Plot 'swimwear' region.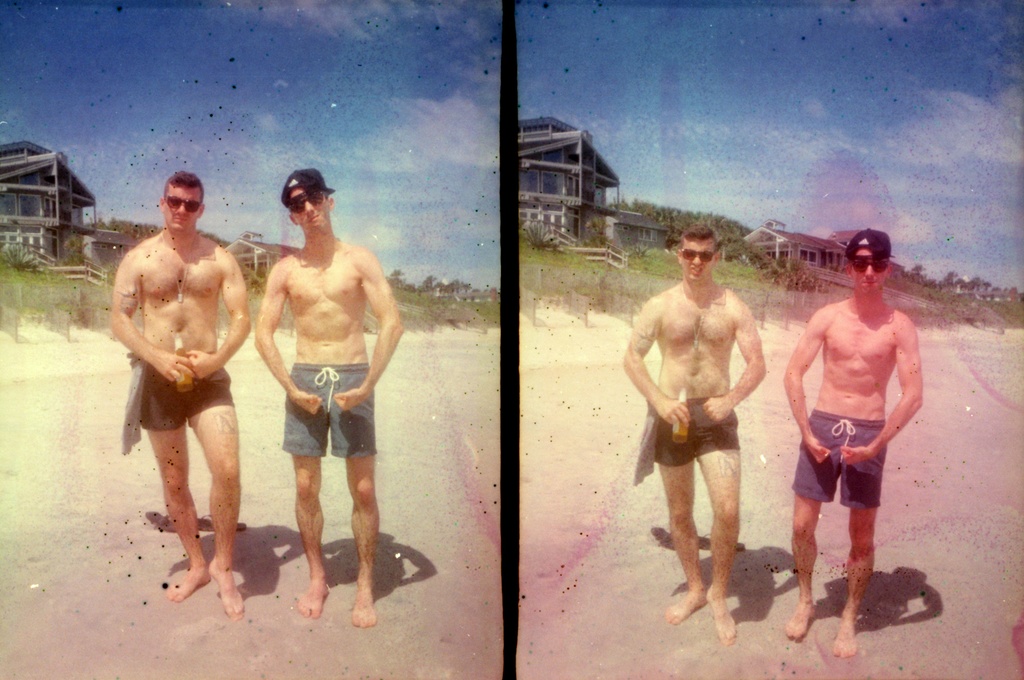
Plotted at l=791, t=410, r=881, b=513.
